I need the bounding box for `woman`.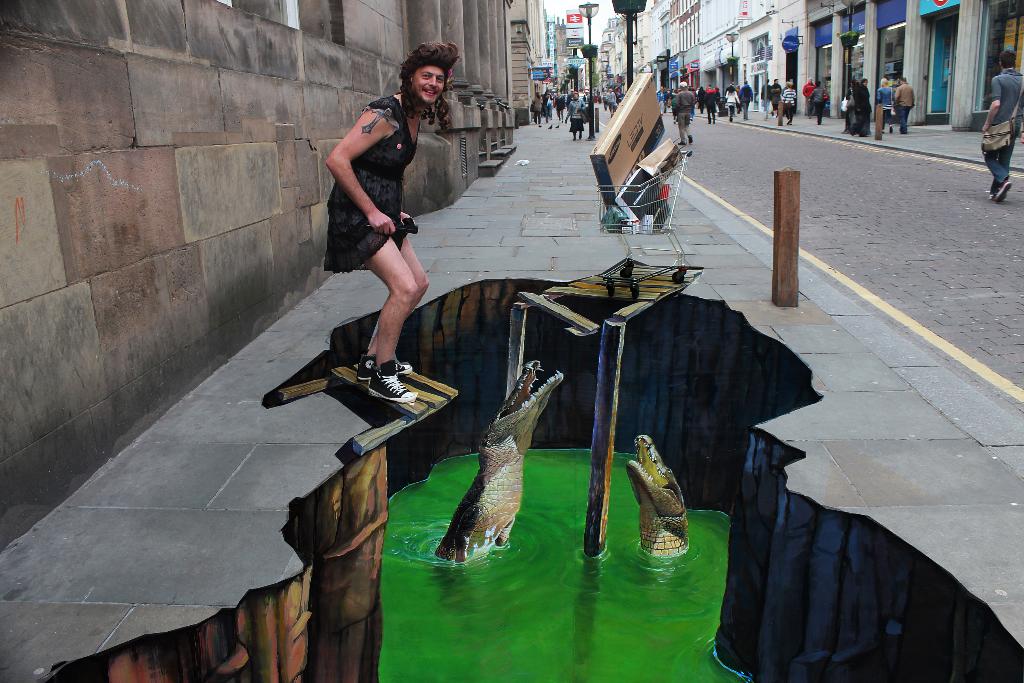
Here it is: bbox(531, 92, 544, 131).
